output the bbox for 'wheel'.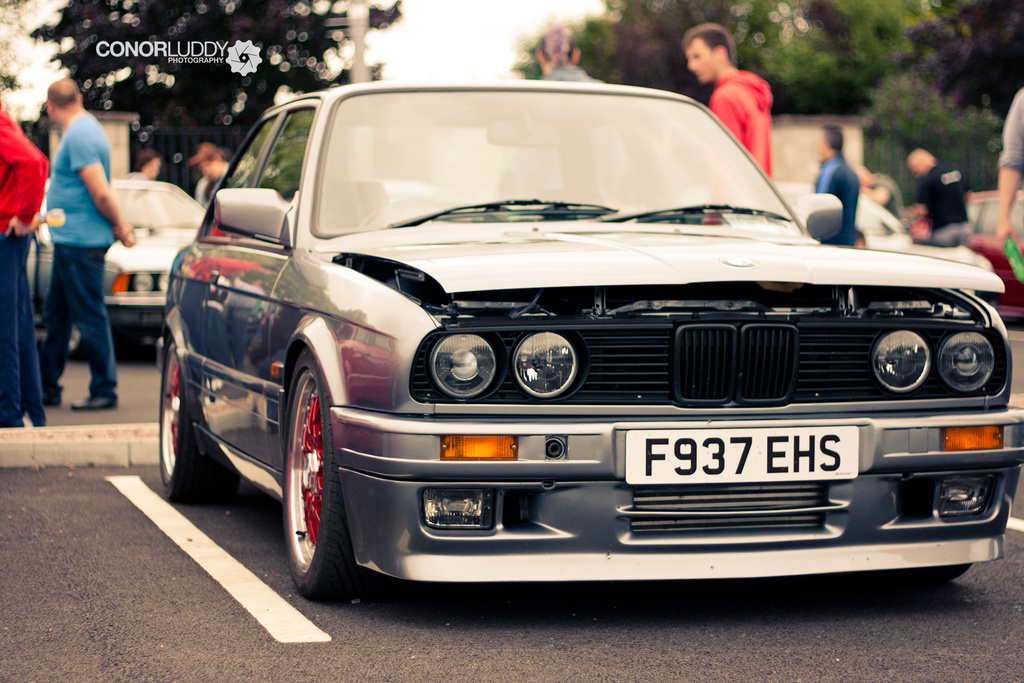
bbox(286, 350, 383, 603).
